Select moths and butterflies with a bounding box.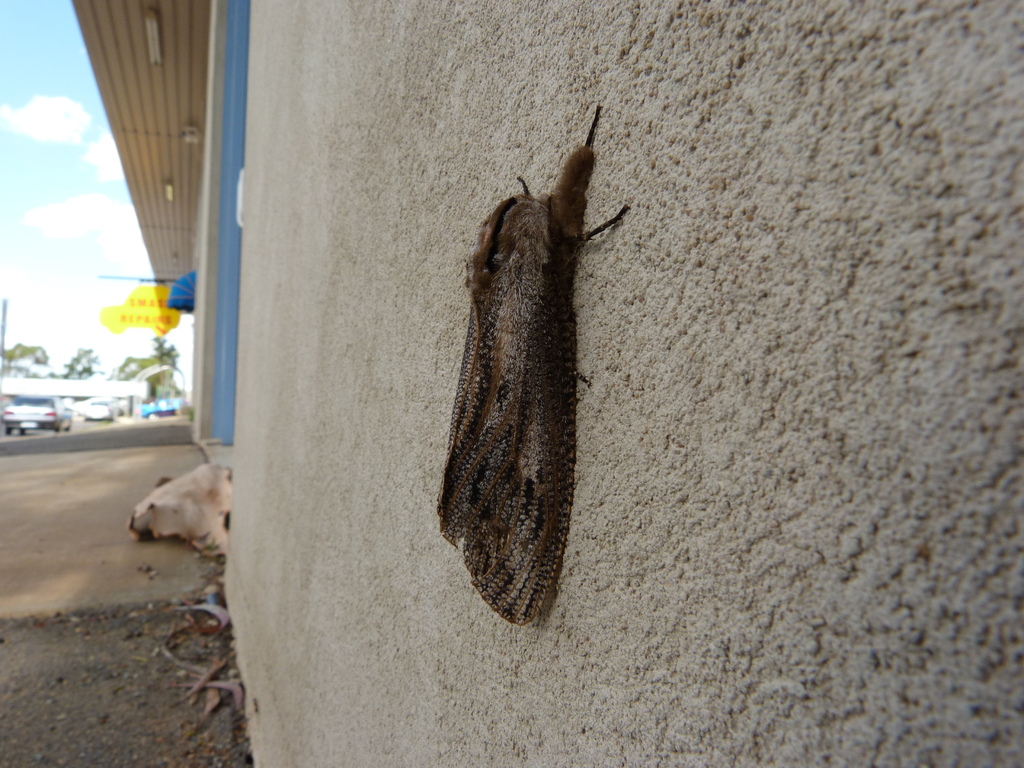
region(431, 102, 632, 631).
